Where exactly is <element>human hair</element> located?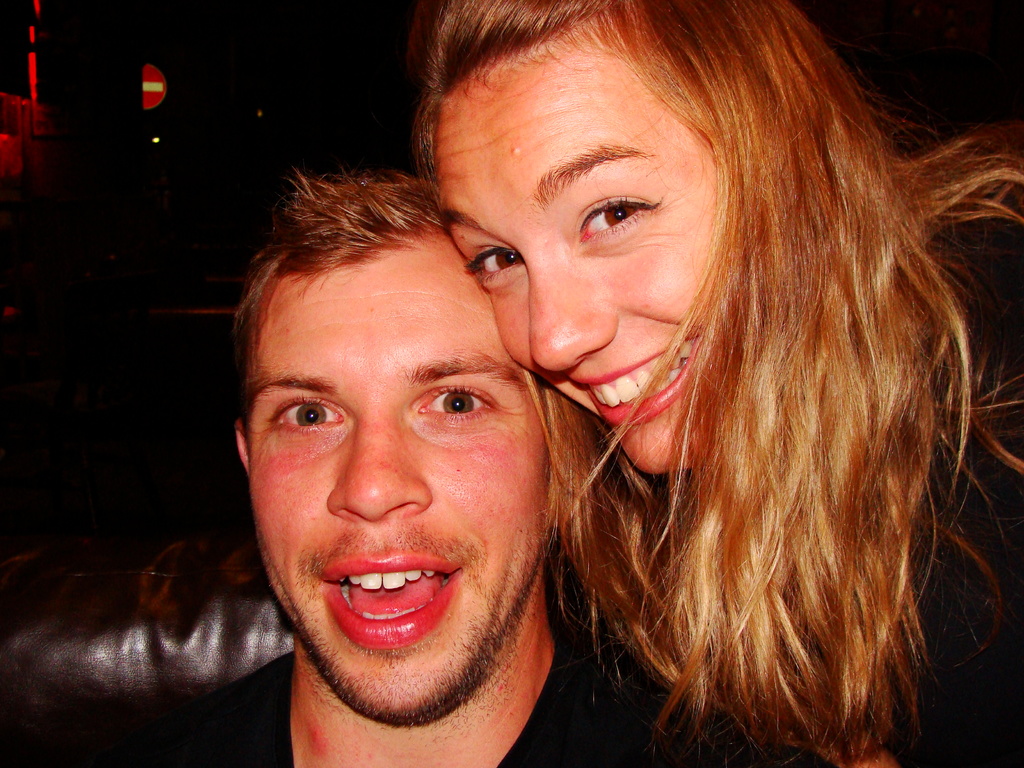
Its bounding box is pyautogui.locateOnScreen(210, 168, 440, 415).
